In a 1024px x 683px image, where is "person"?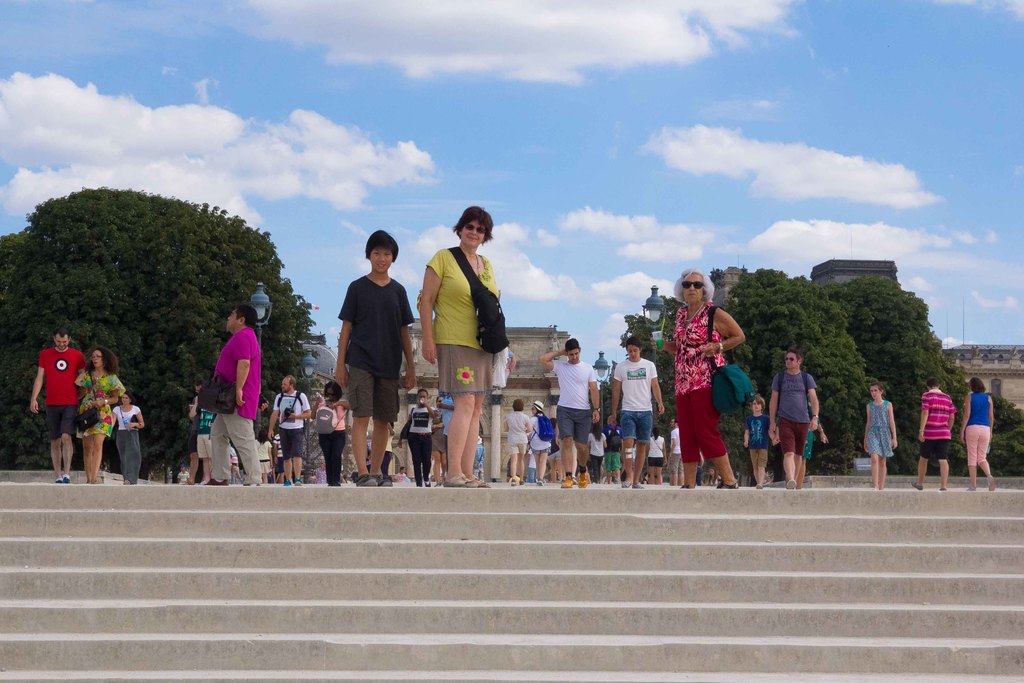
<region>112, 393, 146, 481</region>.
